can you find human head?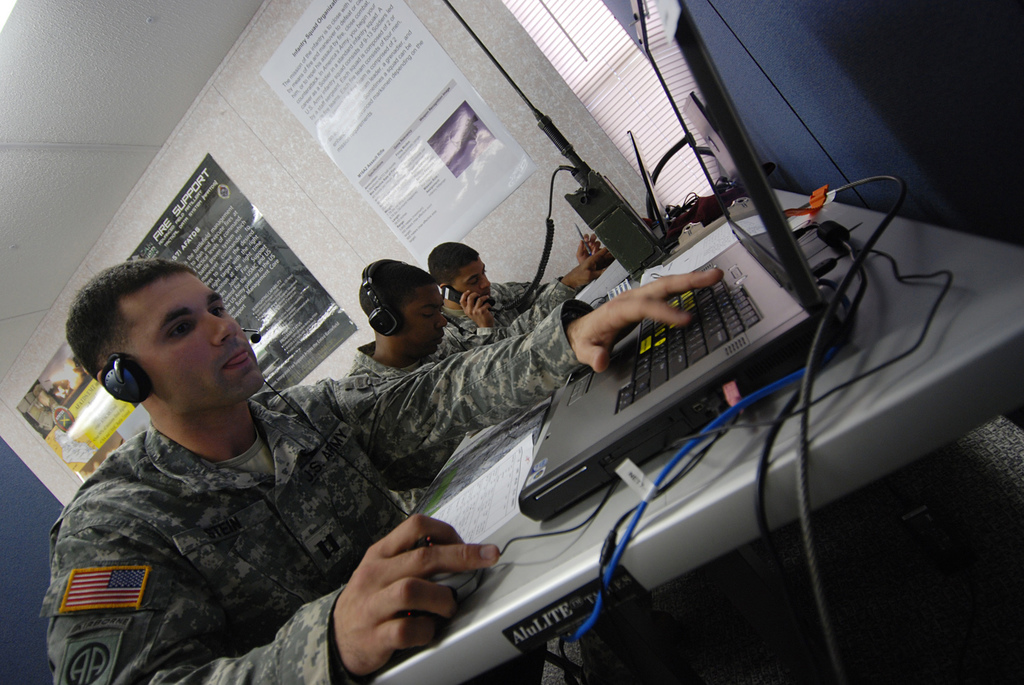
Yes, bounding box: crop(358, 254, 448, 362).
